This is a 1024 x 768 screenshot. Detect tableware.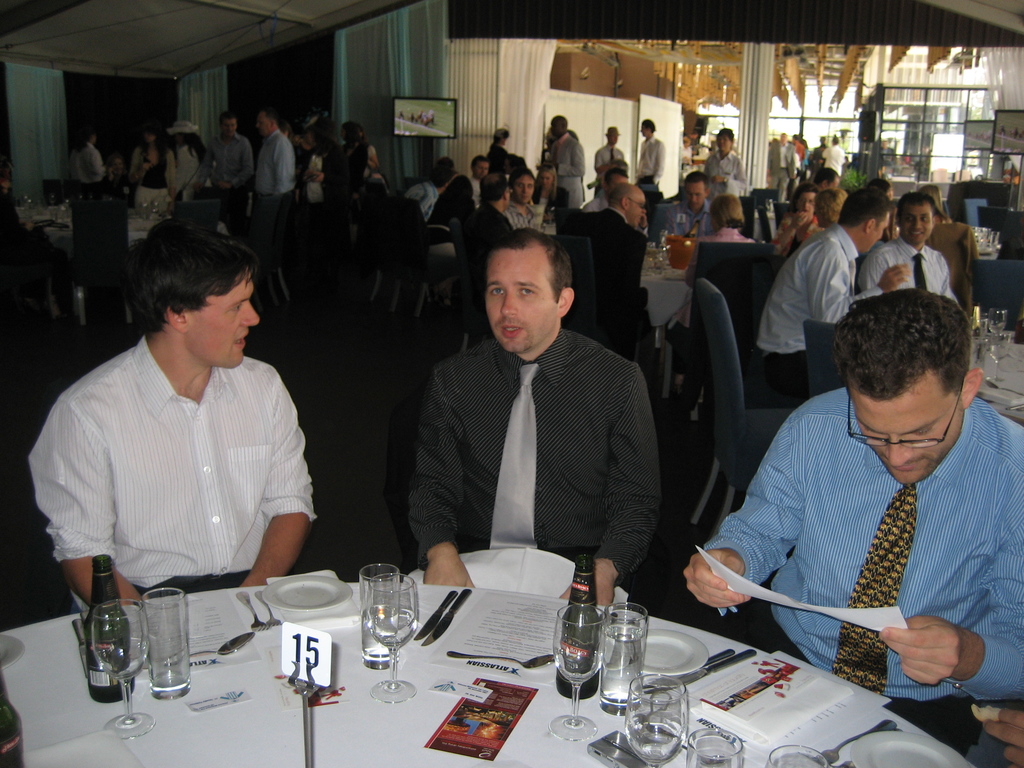
bbox=[361, 561, 399, 671].
